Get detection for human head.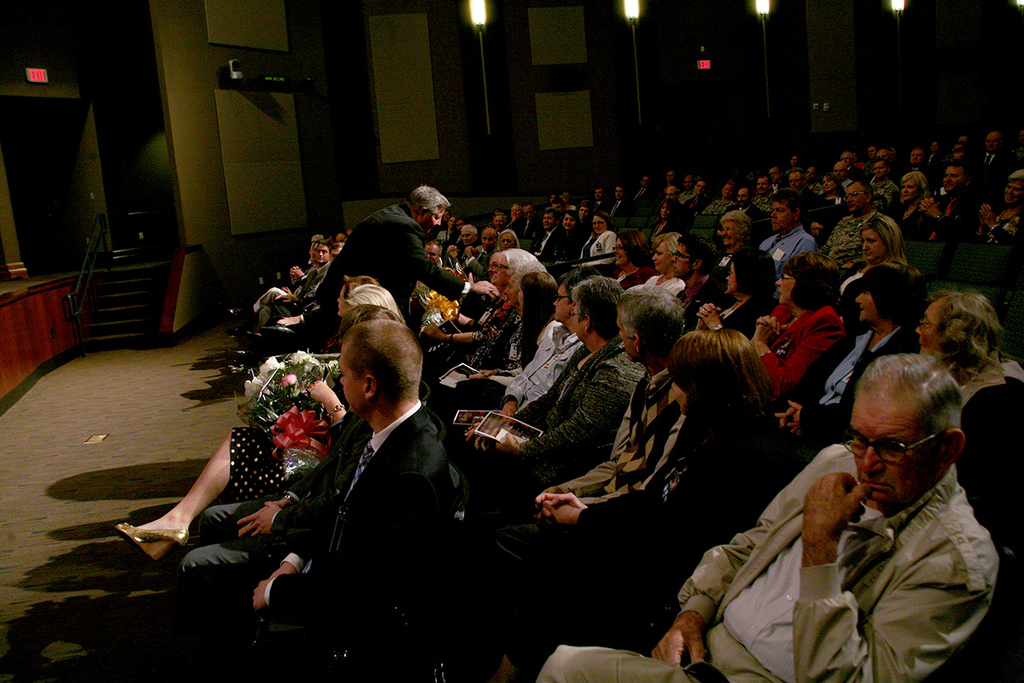
Detection: (460,225,476,245).
